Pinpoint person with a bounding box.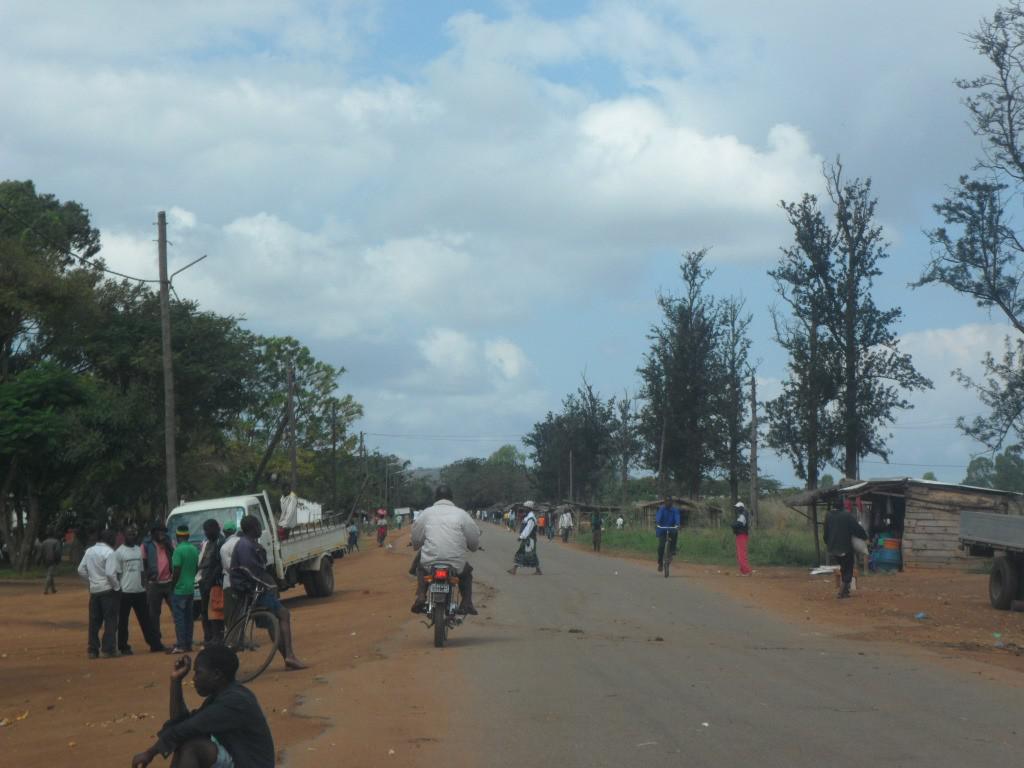
{"x1": 230, "y1": 513, "x2": 317, "y2": 678}.
